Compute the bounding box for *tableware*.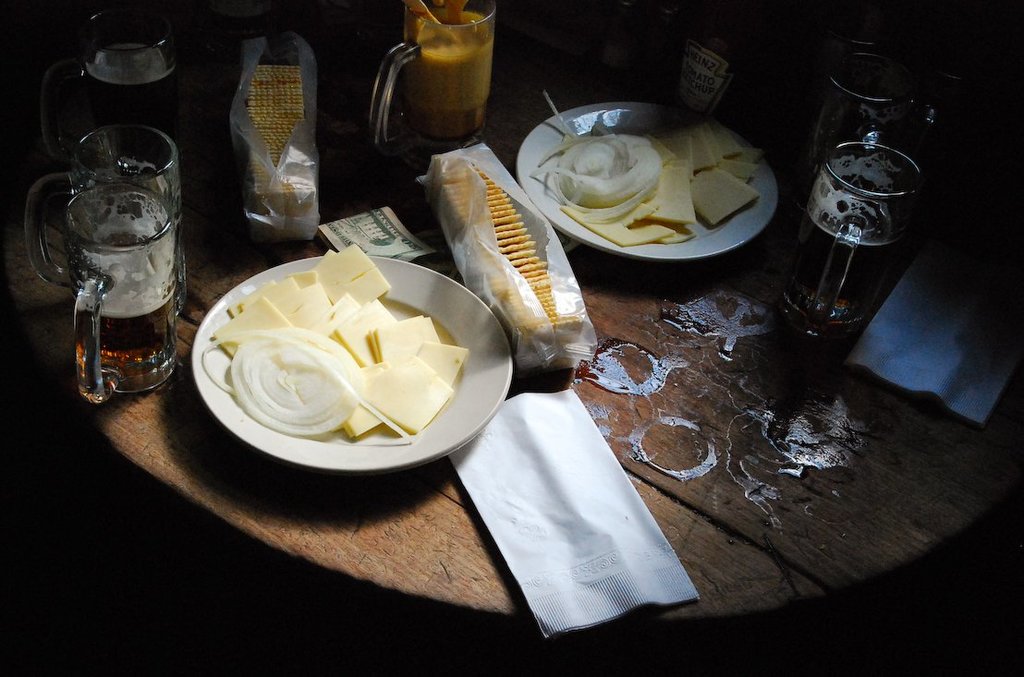
[x1=819, y1=36, x2=933, y2=144].
